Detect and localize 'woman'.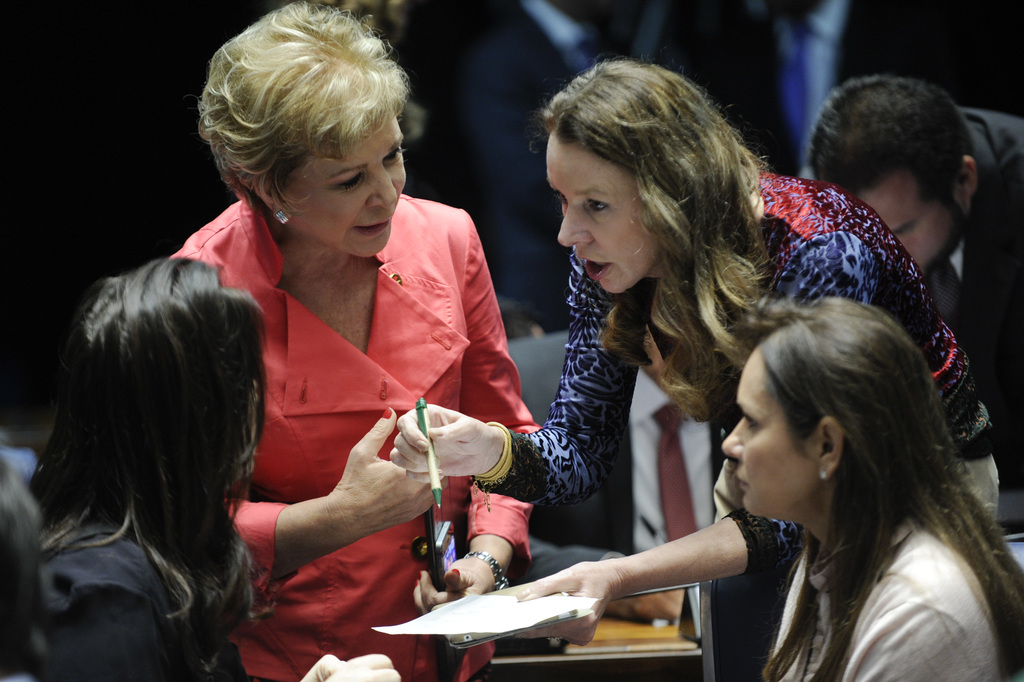
Localized at crop(388, 57, 1004, 681).
